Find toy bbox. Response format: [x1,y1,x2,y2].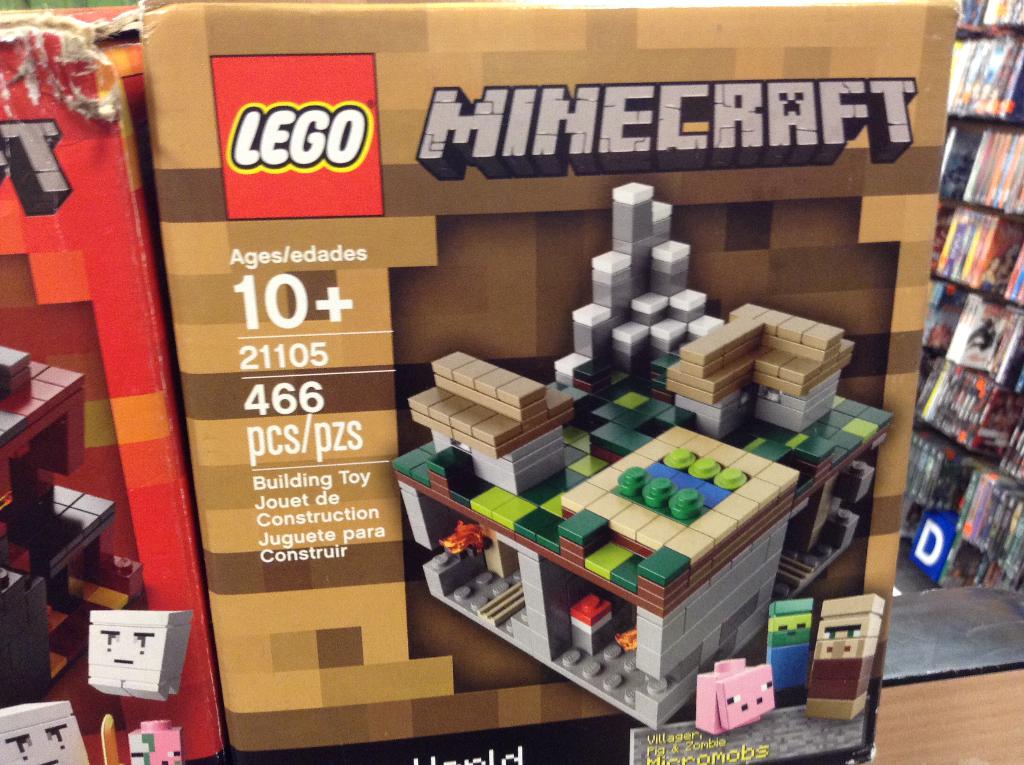
[95,608,189,697].
